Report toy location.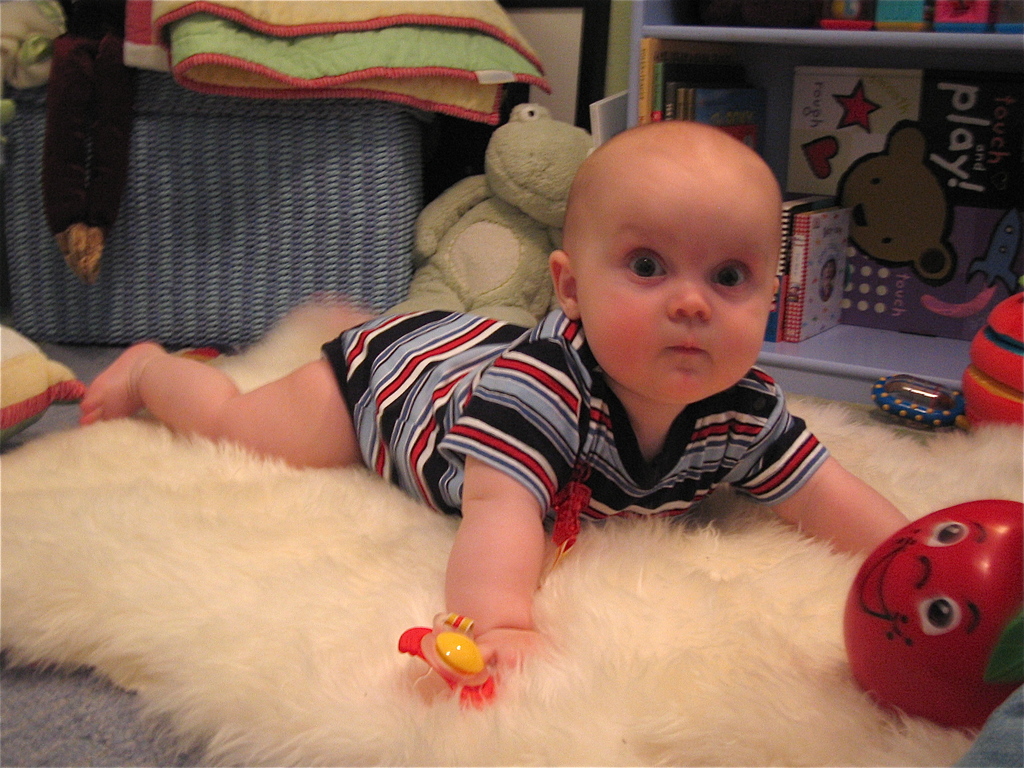
Report: select_region(961, 297, 1023, 440).
